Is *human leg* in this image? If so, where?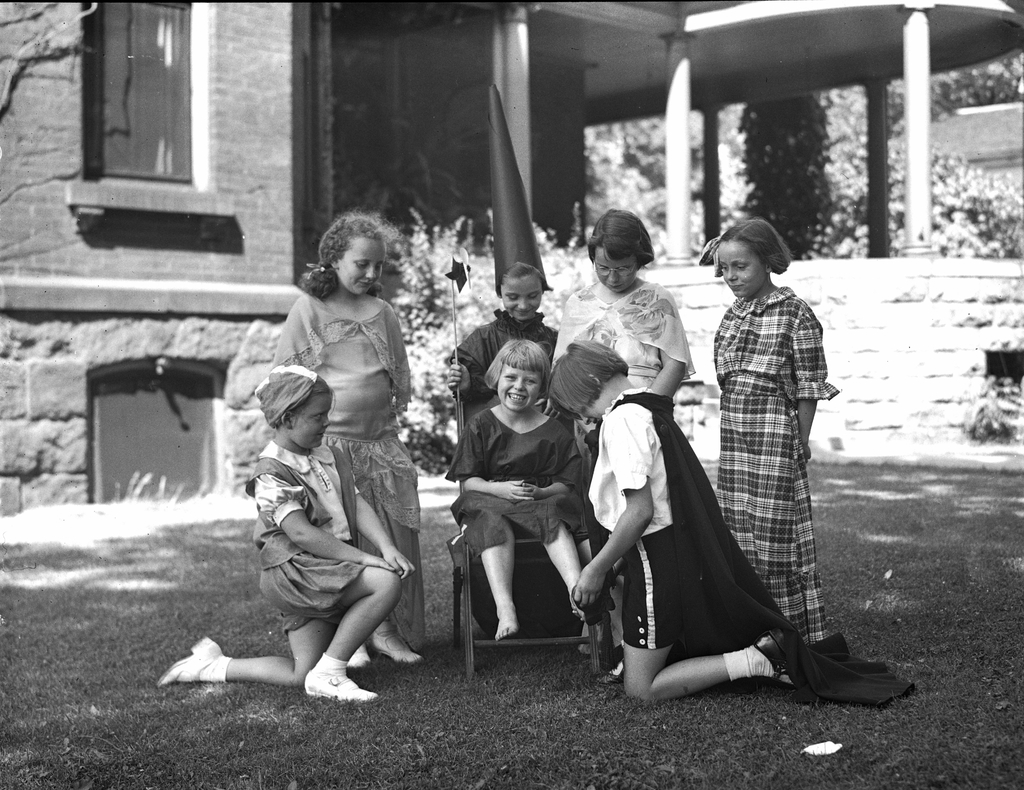
Yes, at [x1=373, y1=615, x2=419, y2=661].
